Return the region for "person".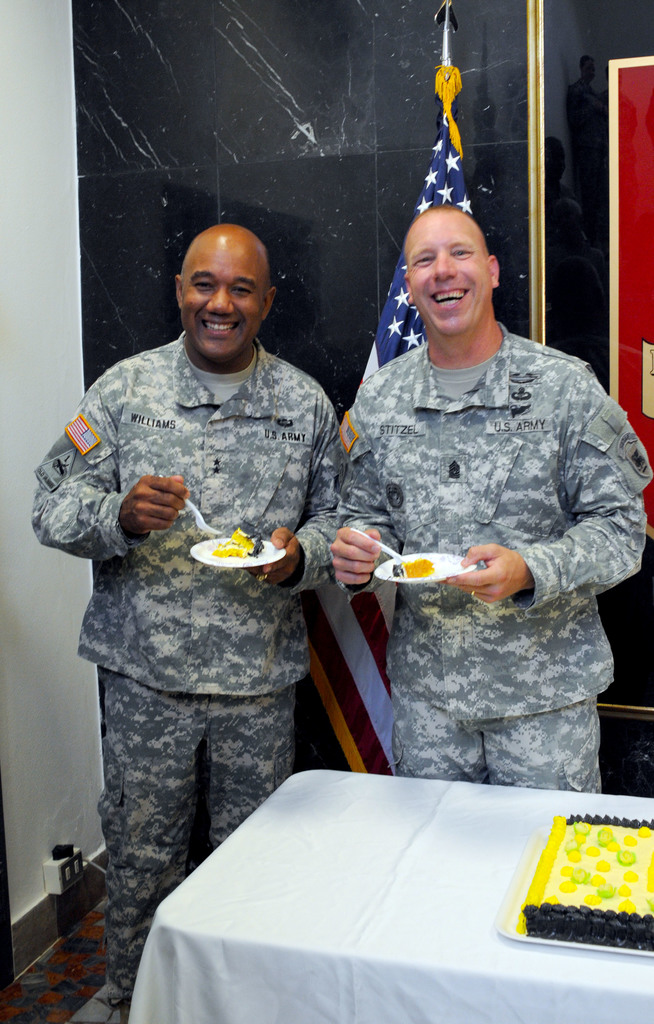
<box>53,205,341,982</box>.
